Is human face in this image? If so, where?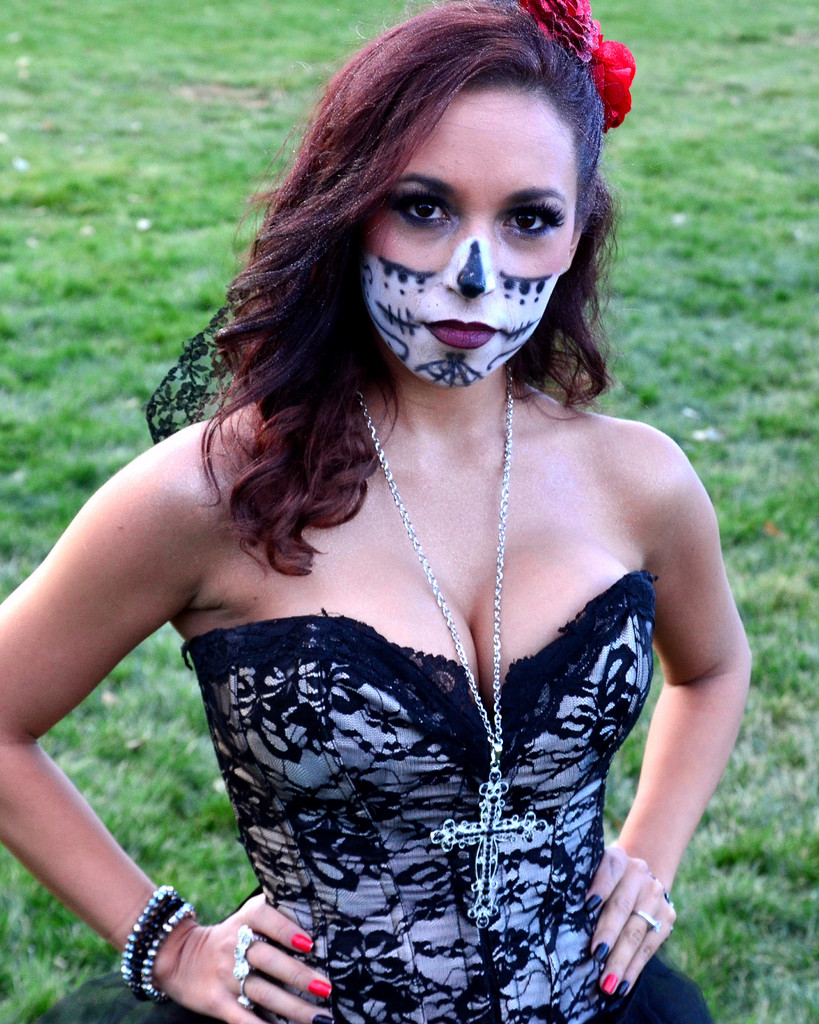
Yes, at rect(360, 86, 582, 390).
